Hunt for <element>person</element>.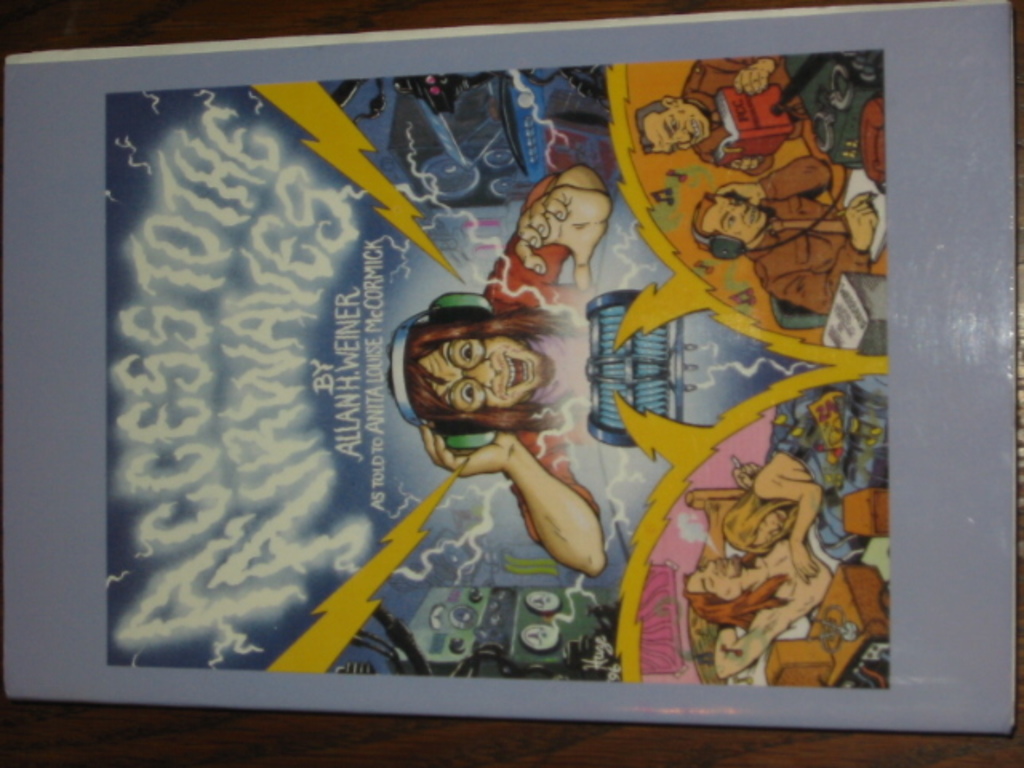
Hunted down at 381/162/618/578.
